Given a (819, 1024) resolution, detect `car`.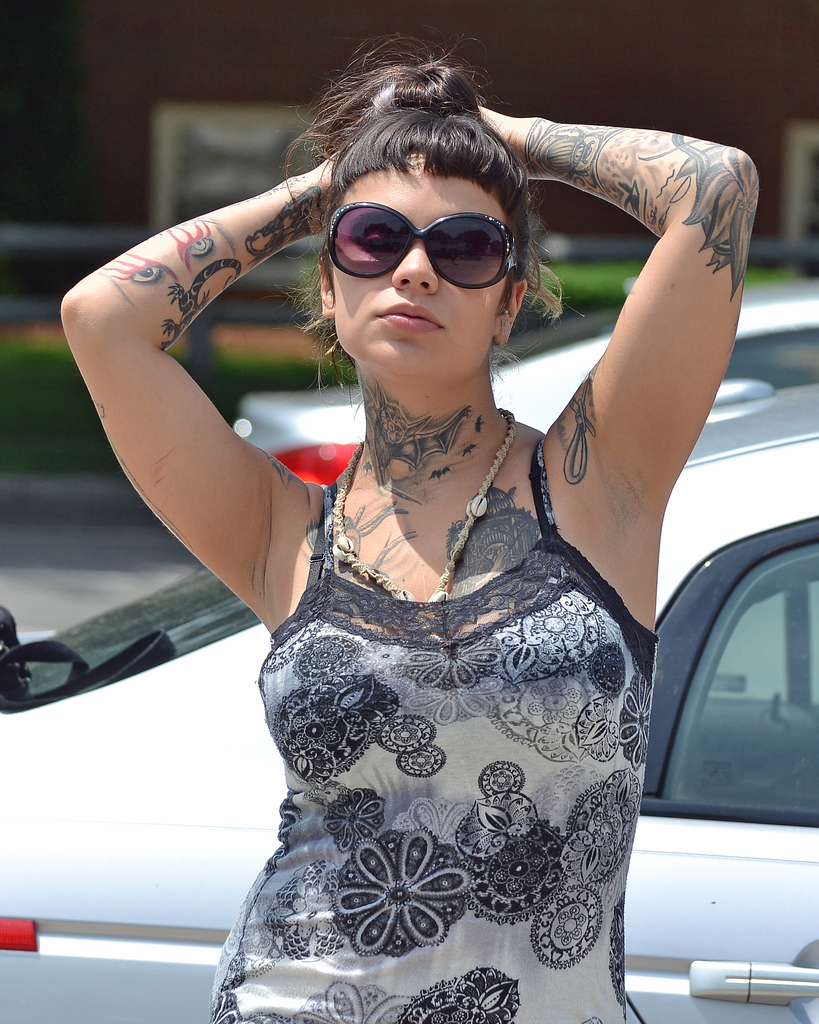
(x1=234, y1=278, x2=818, y2=488).
